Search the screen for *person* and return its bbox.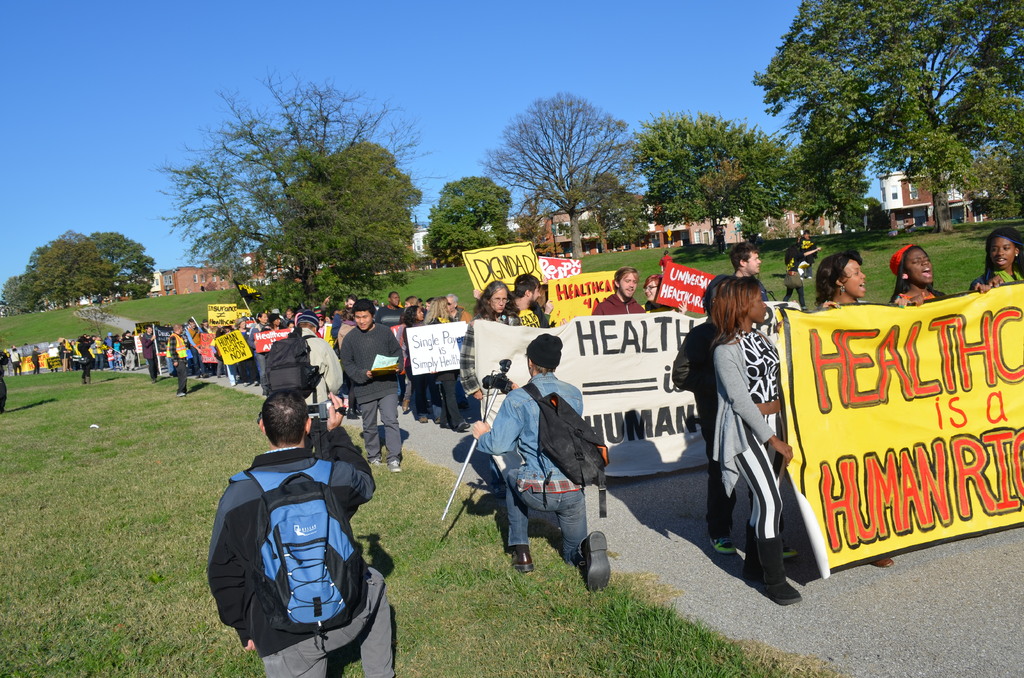
Found: (x1=801, y1=226, x2=811, y2=269).
